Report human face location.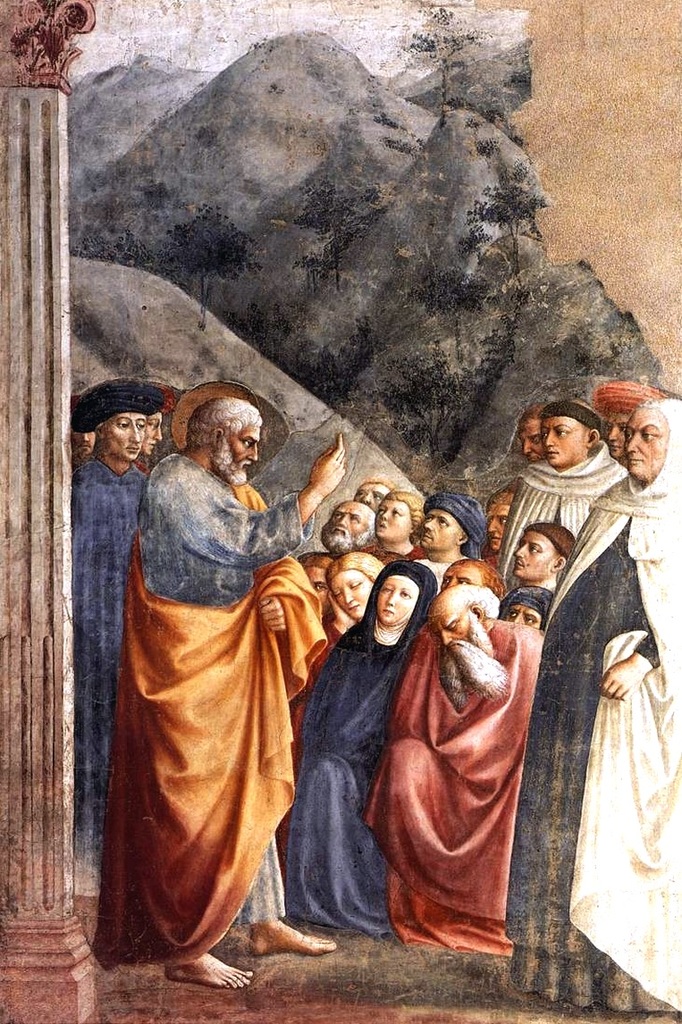
Report: bbox=(627, 409, 669, 469).
